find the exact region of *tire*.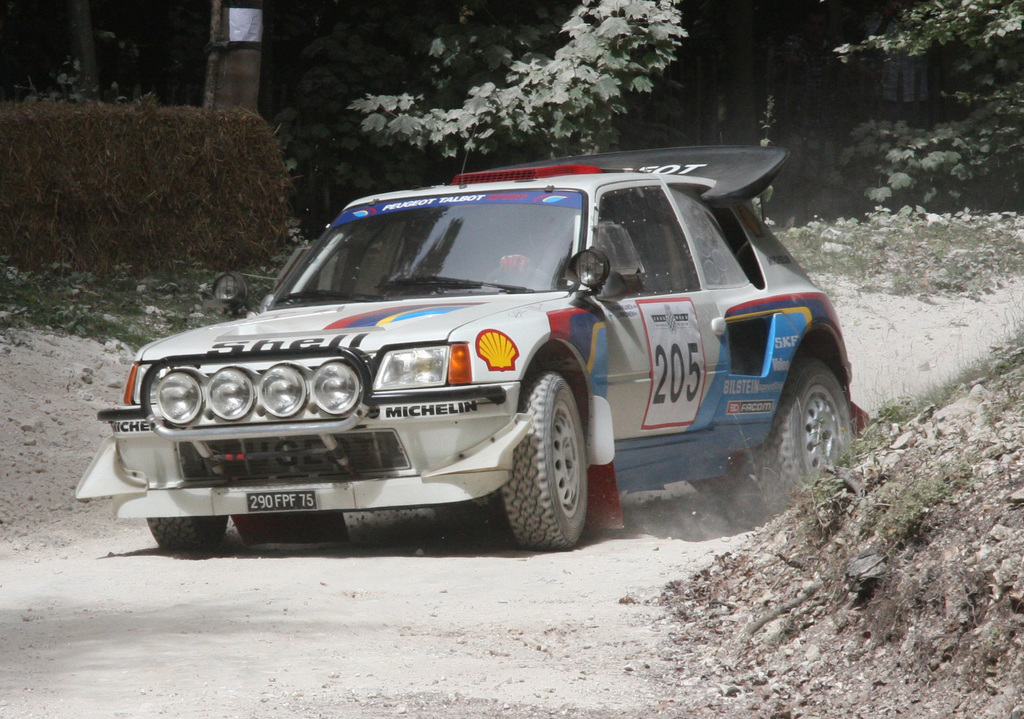
Exact region: x1=143 y1=513 x2=230 y2=549.
